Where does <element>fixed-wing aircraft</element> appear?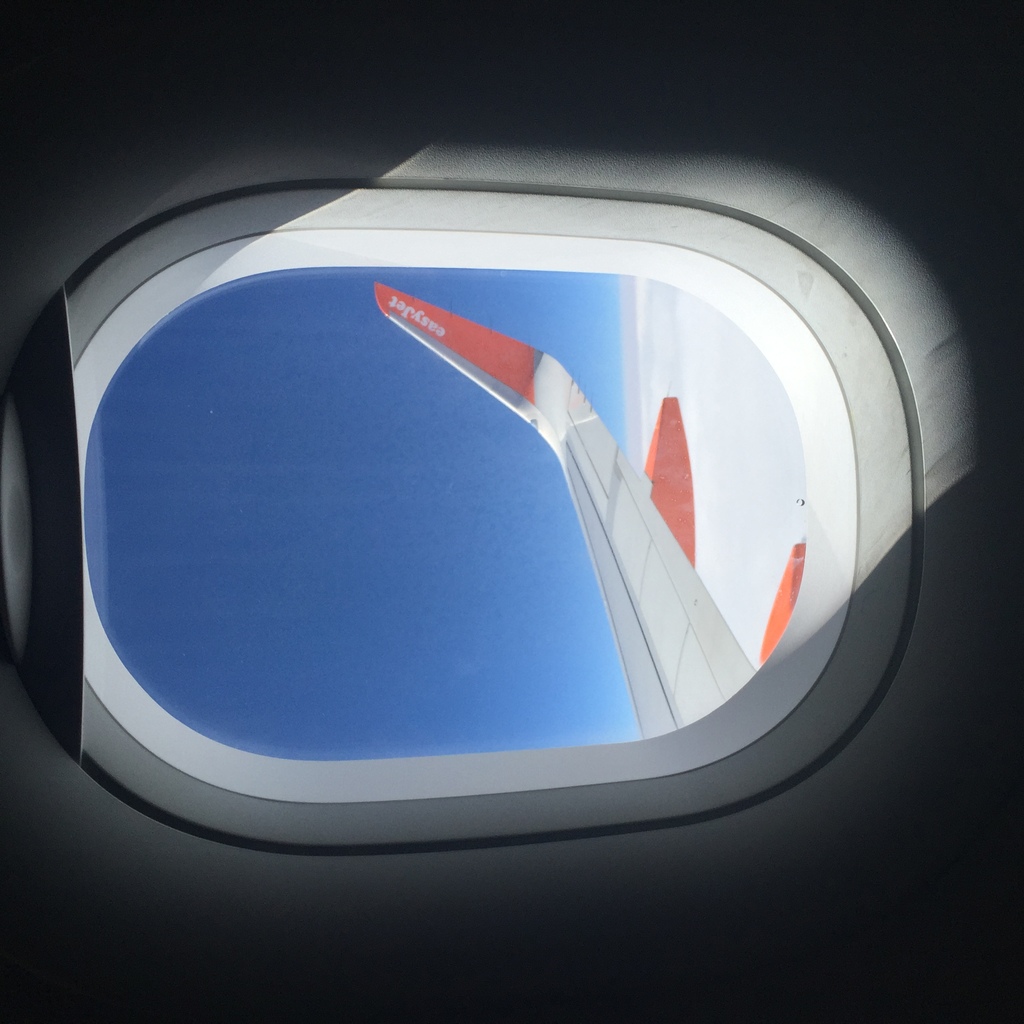
Appears at 0/0/1023/1023.
